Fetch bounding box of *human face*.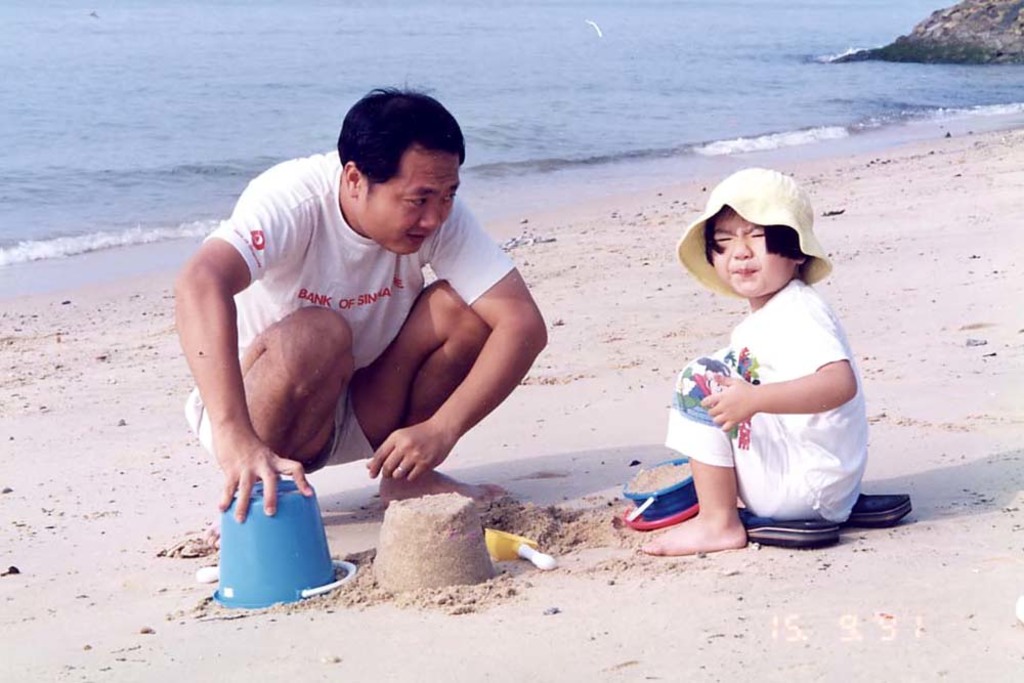
Bbox: Rect(709, 211, 793, 297).
